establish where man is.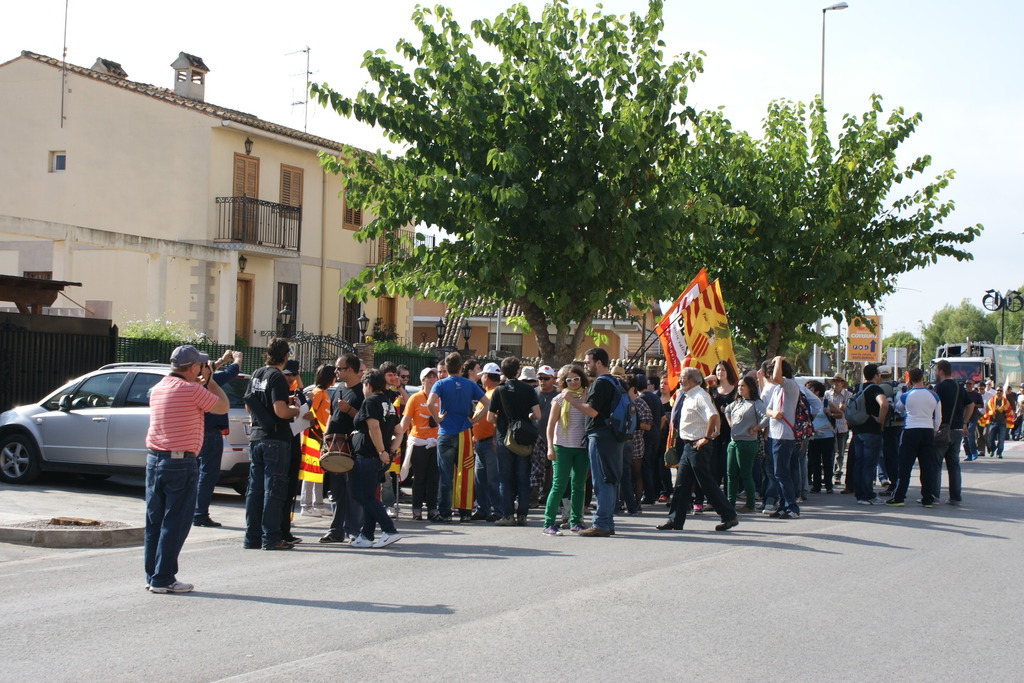
Established at [x1=894, y1=365, x2=945, y2=514].
